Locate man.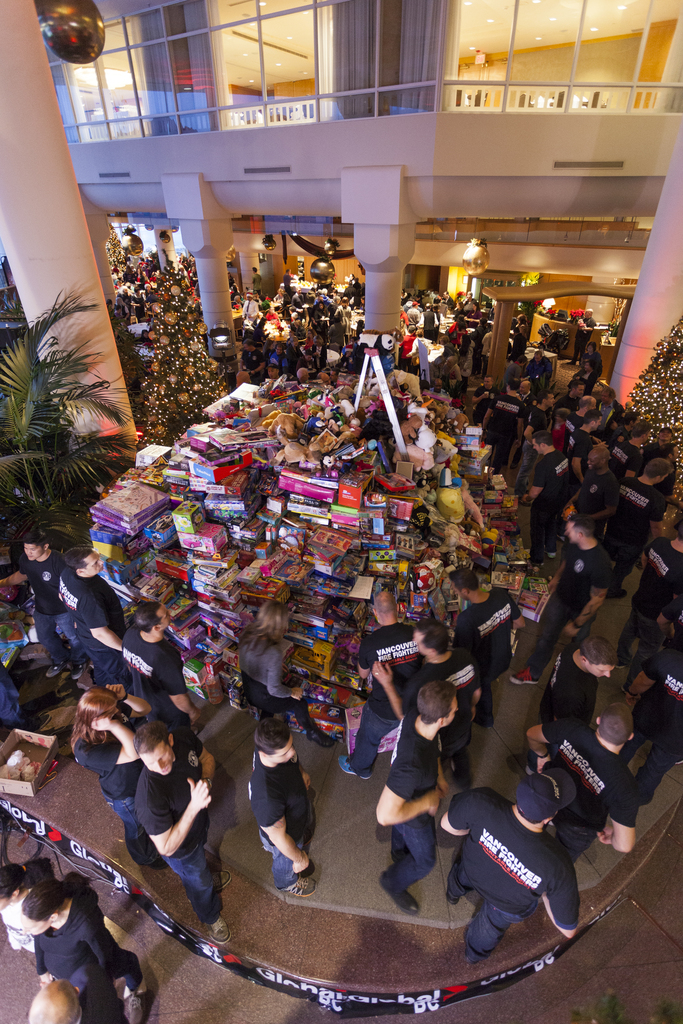
Bounding box: <bbox>0, 534, 64, 679</bbox>.
